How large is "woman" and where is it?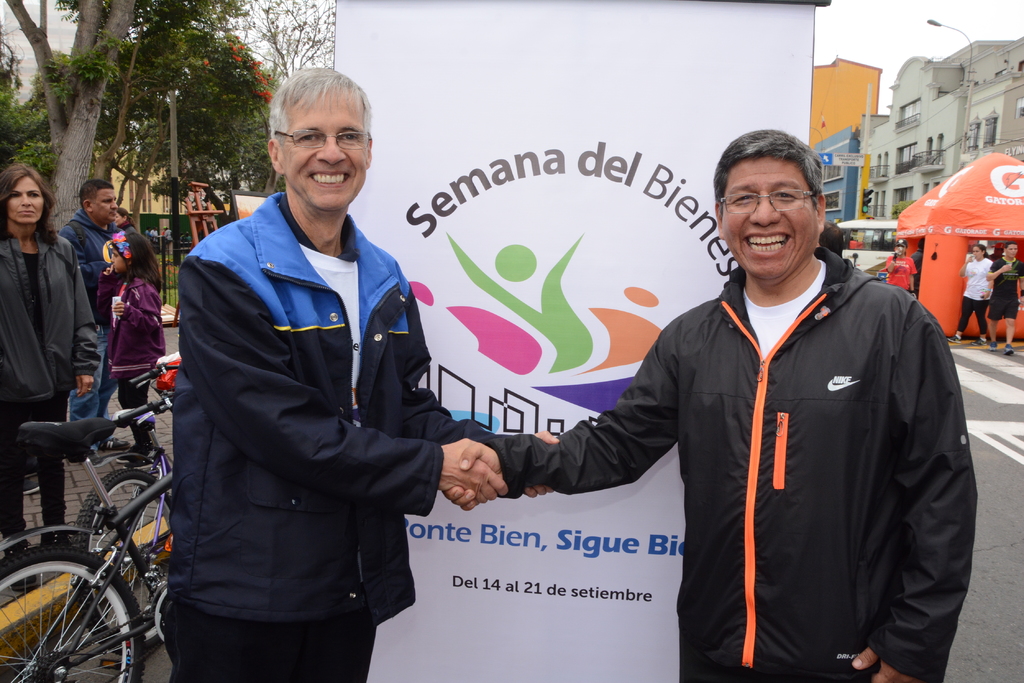
Bounding box: x1=3 y1=167 x2=96 y2=551.
